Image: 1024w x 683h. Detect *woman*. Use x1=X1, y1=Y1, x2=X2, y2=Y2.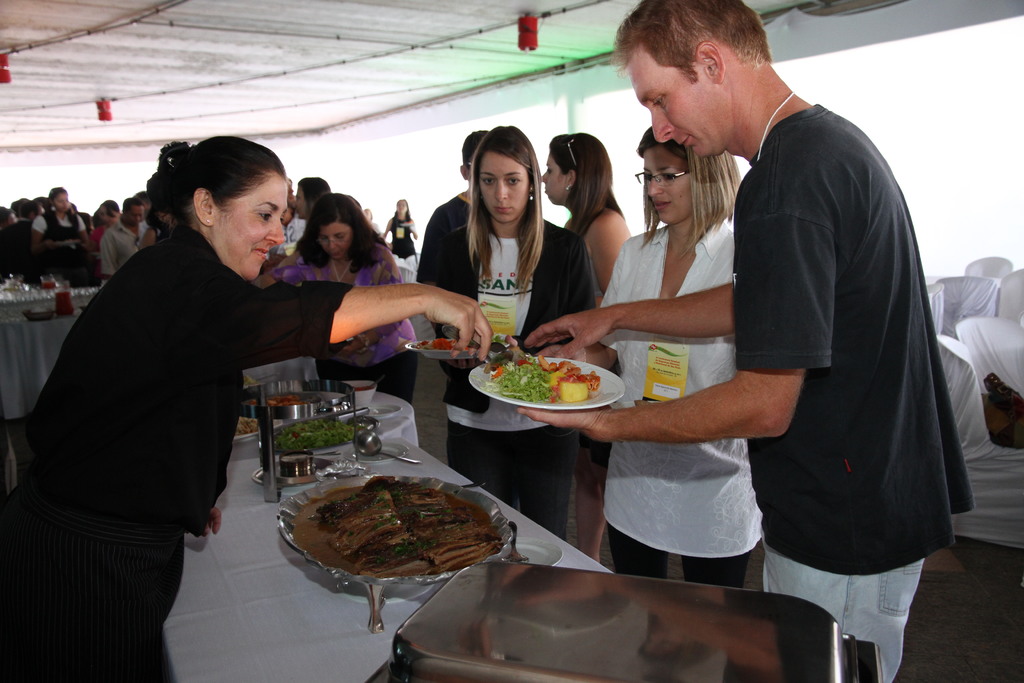
x1=530, y1=131, x2=630, y2=317.
